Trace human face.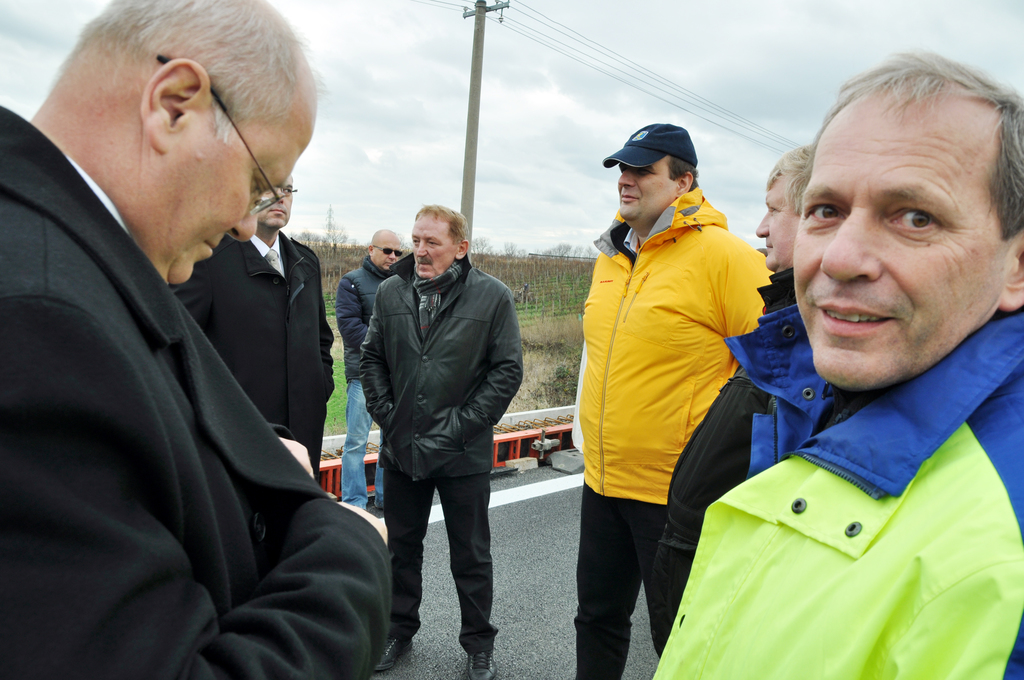
Traced to <bbox>163, 81, 320, 282</bbox>.
